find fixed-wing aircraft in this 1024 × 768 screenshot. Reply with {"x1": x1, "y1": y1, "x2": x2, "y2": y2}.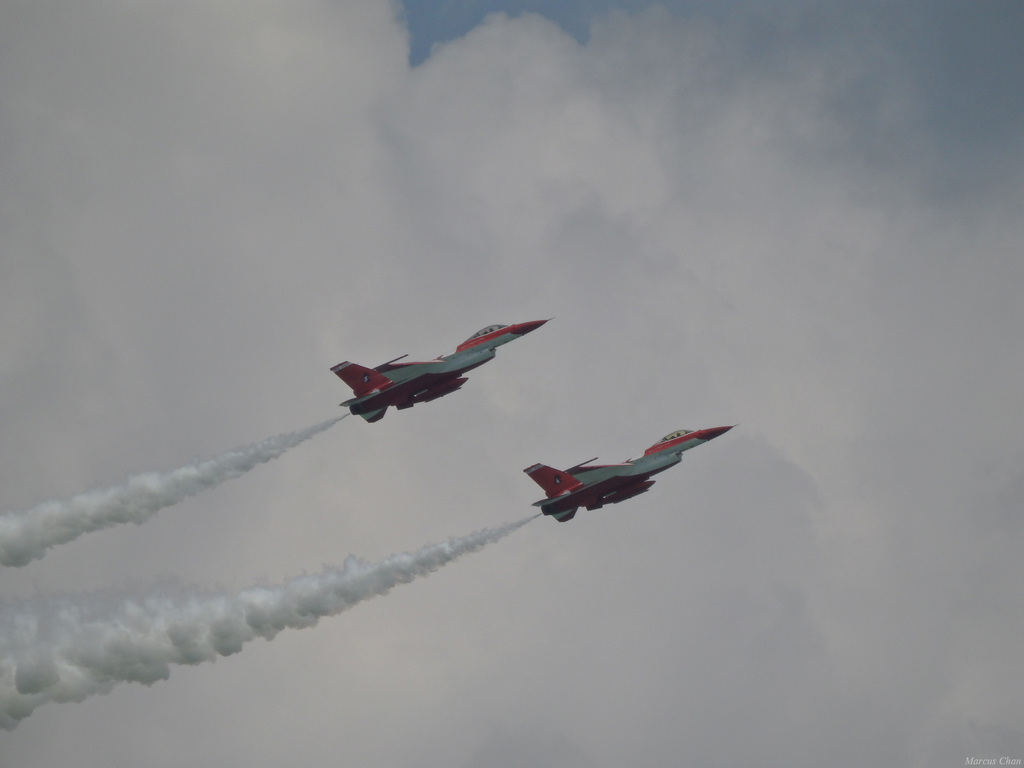
{"x1": 524, "y1": 420, "x2": 743, "y2": 521}.
